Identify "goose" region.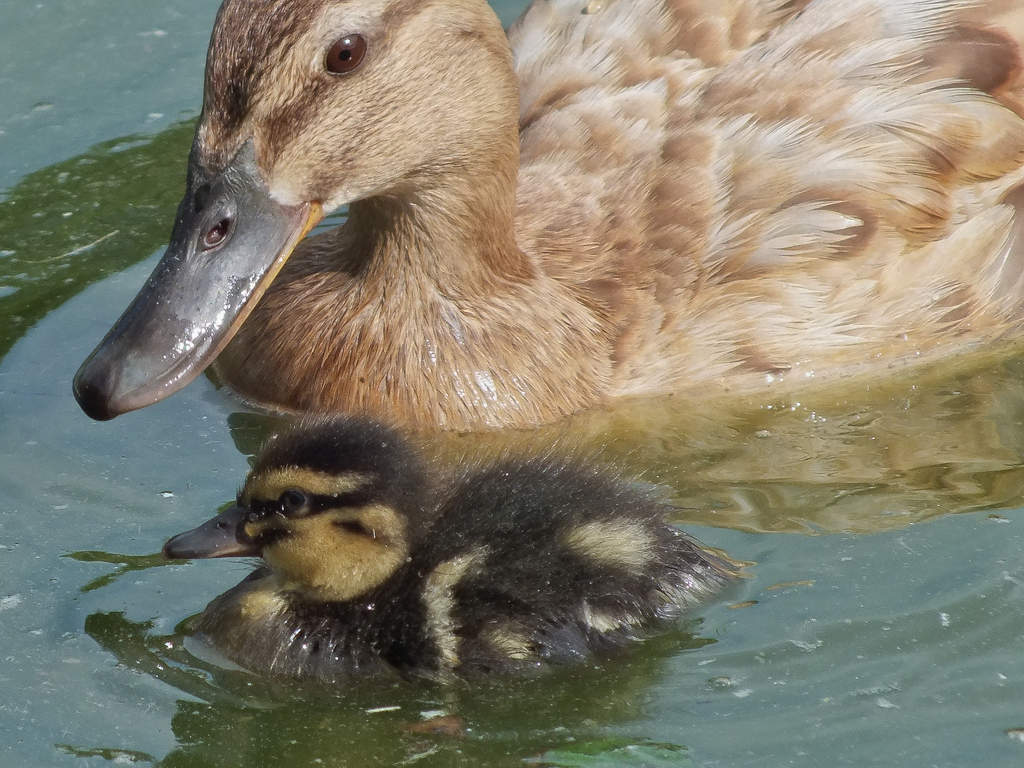
Region: [left=163, top=416, right=744, bottom=690].
